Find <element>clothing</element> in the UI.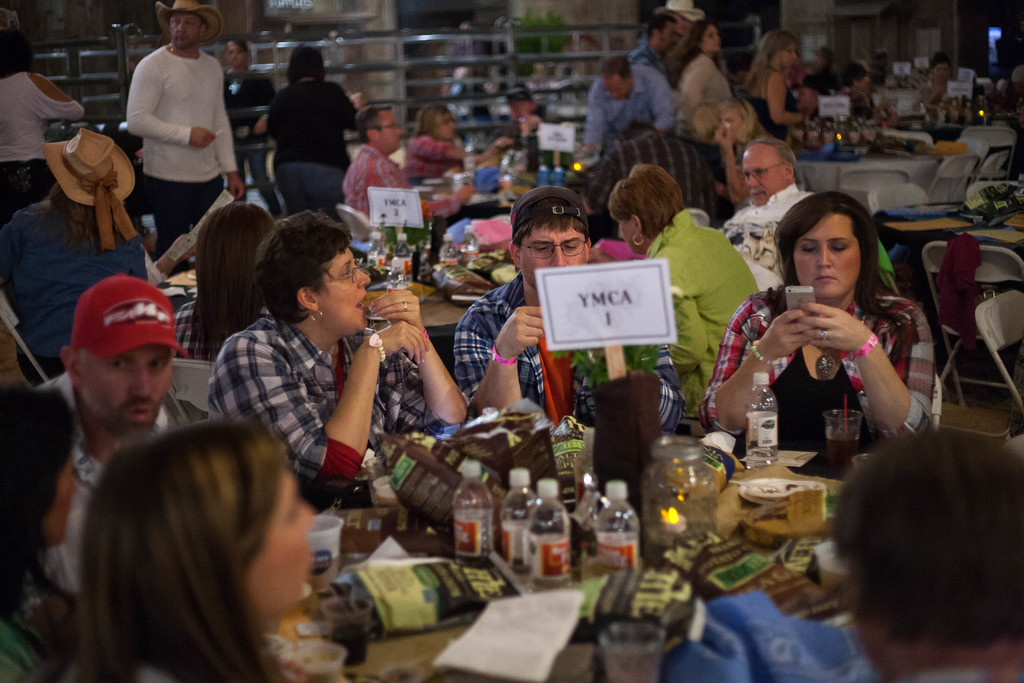
UI element at <bbox>717, 177, 816, 240</bbox>.
